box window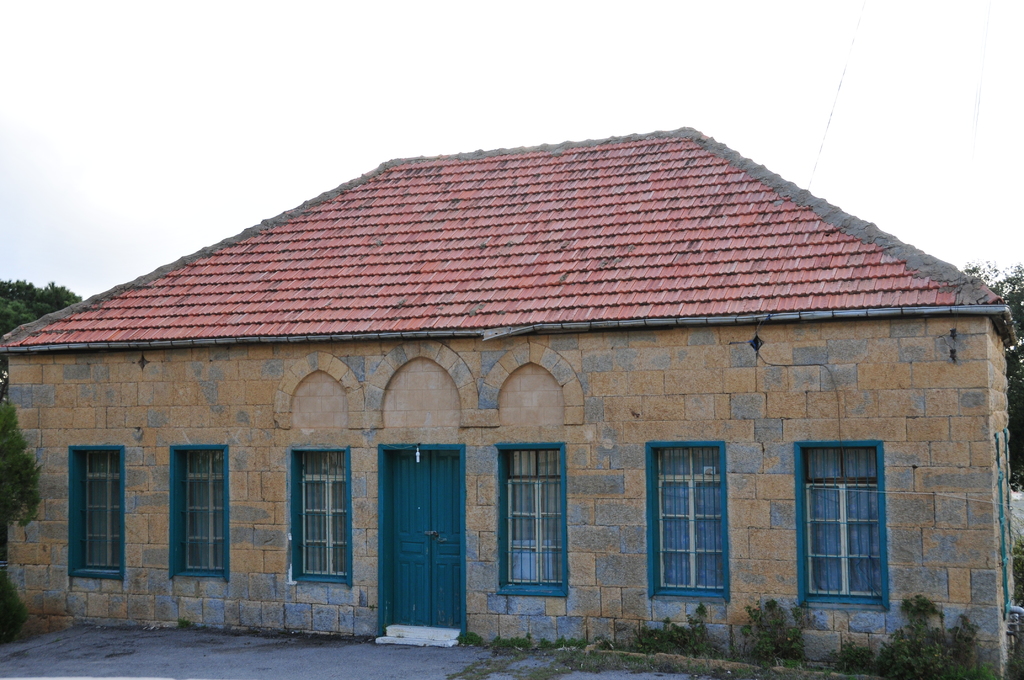
bbox(499, 444, 568, 597)
